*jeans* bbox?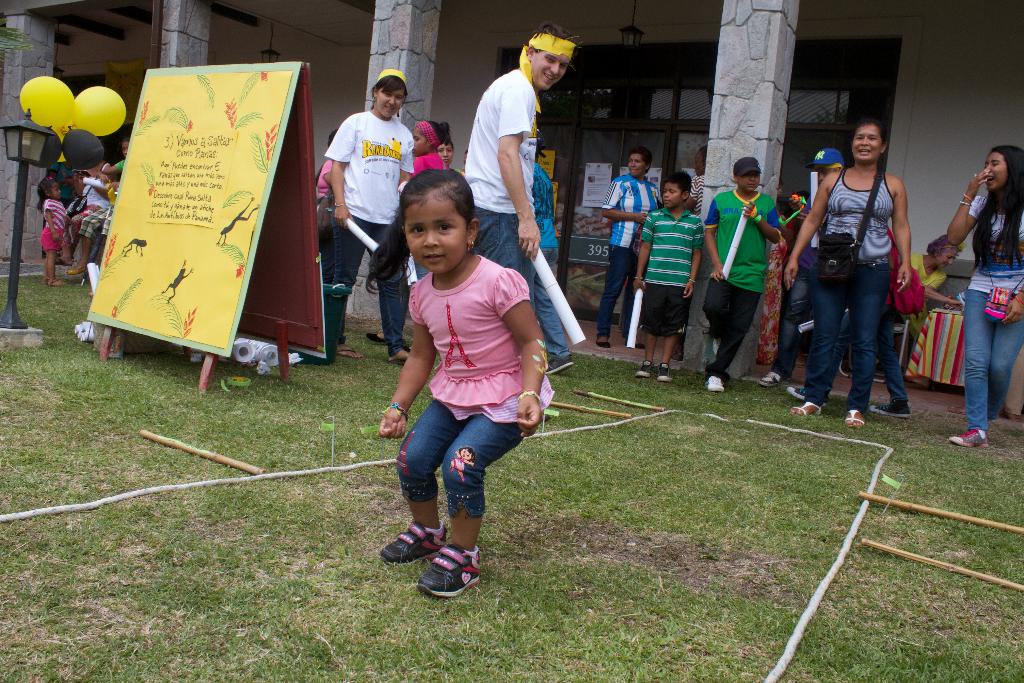
bbox=[803, 265, 889, 410]
